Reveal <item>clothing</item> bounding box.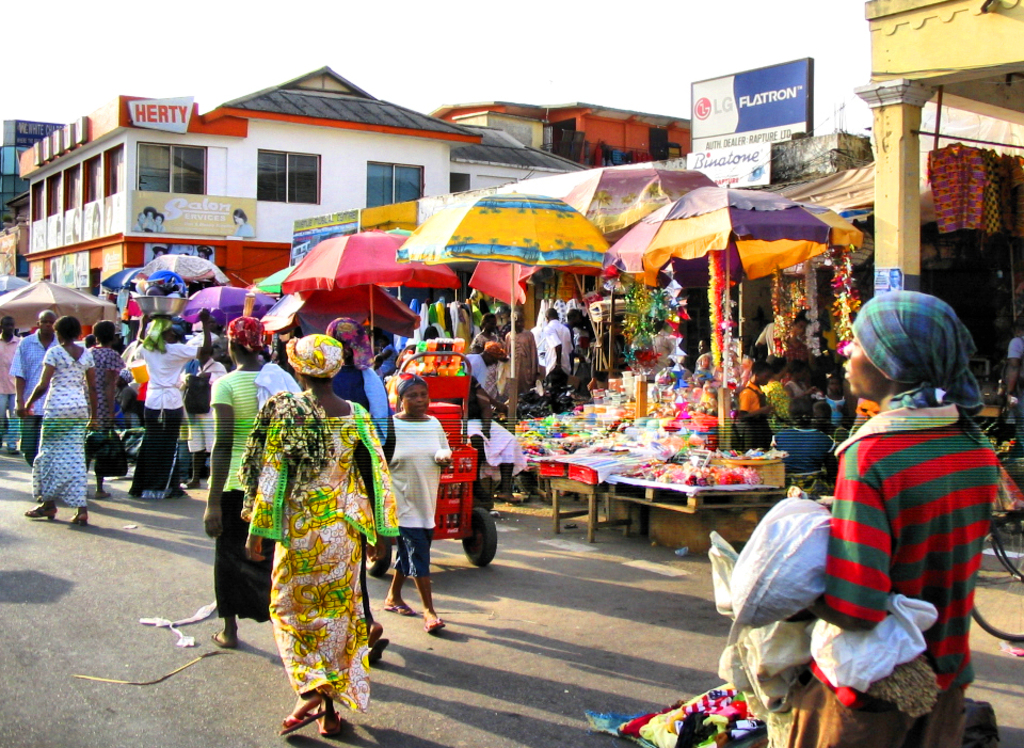
Revealed: left=3, top=325, right=75, bottom=470.
